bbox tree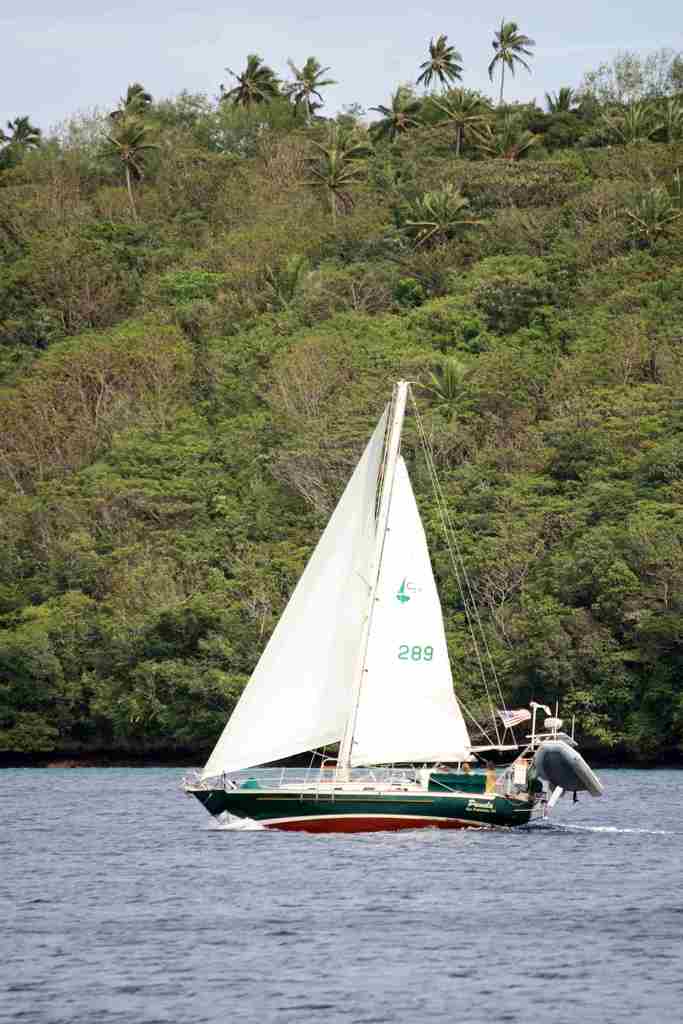
x1=359 y1=80 x2=429 y2=147
